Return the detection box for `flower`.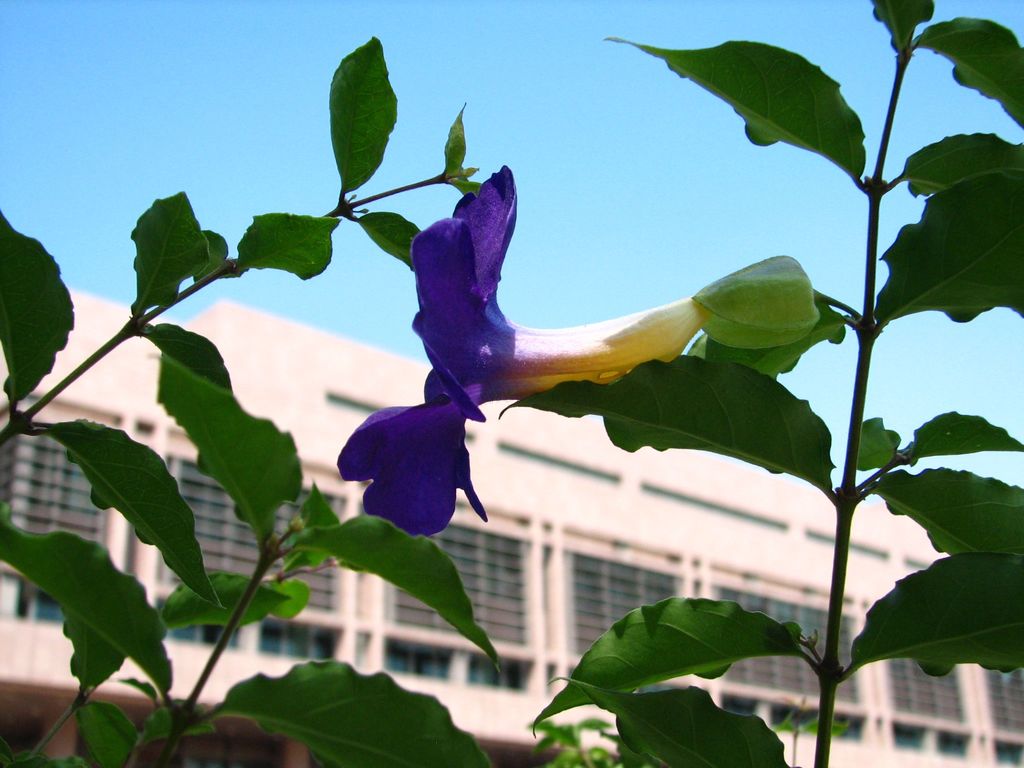
358, 147, 741, 510.
